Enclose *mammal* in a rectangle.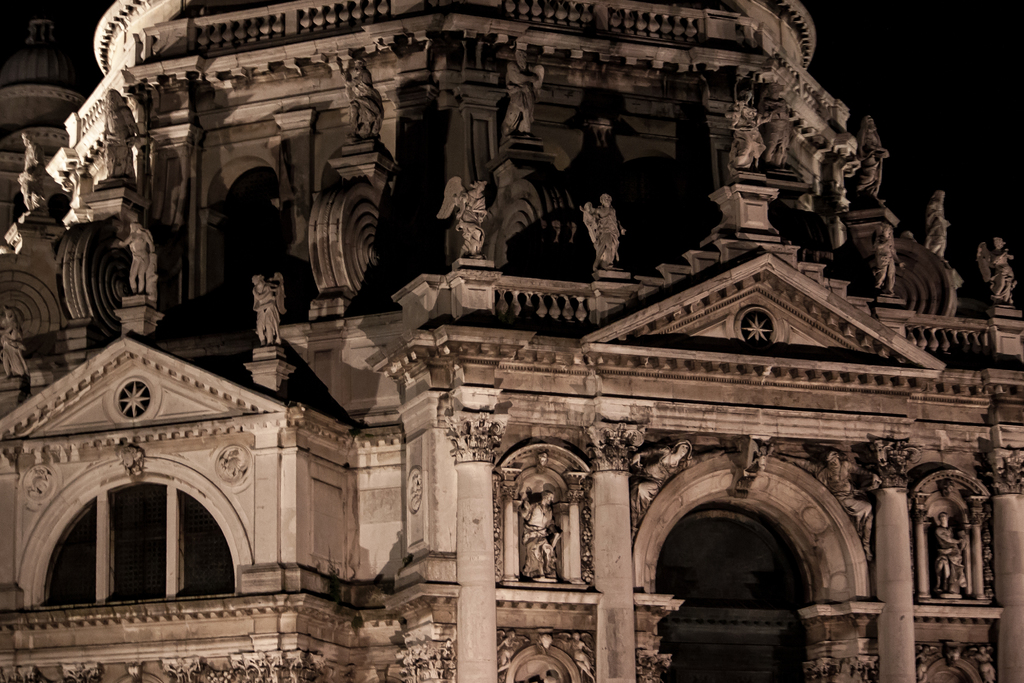
bbox=[0, 307, 25, 378].
